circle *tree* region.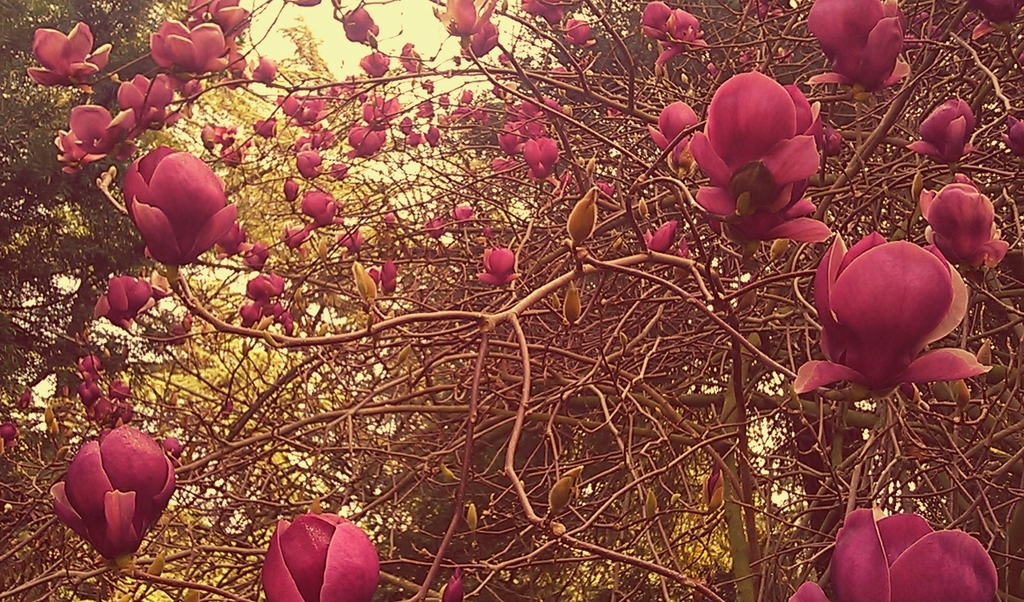
Region: box=[0, 0, 199, 484].
